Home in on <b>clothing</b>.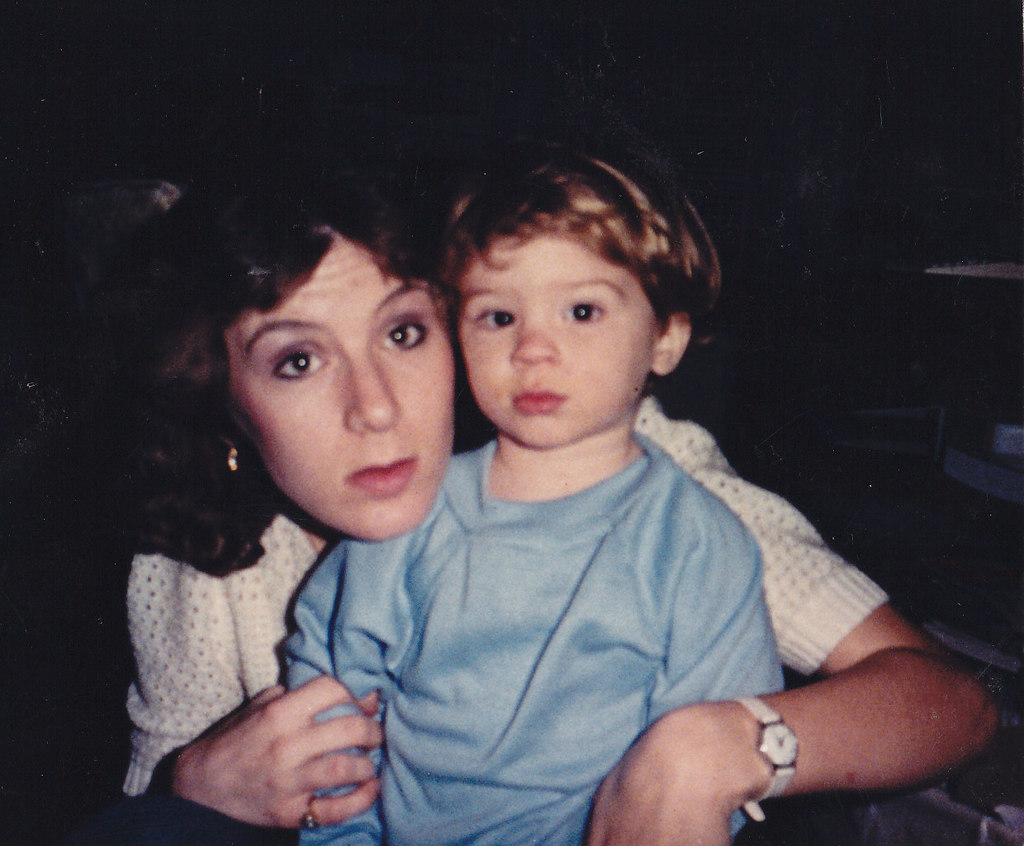
Homed in at x1=125, y1=396, x2=884, y2=799.
